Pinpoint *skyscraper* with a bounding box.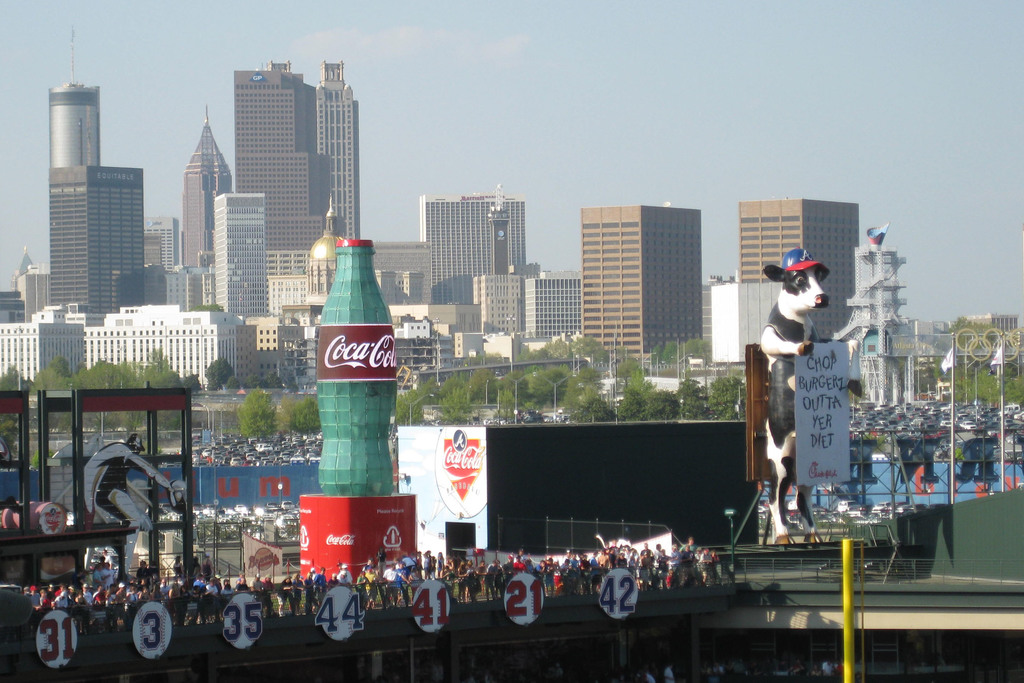
<box>198,55,373,277</box>.
